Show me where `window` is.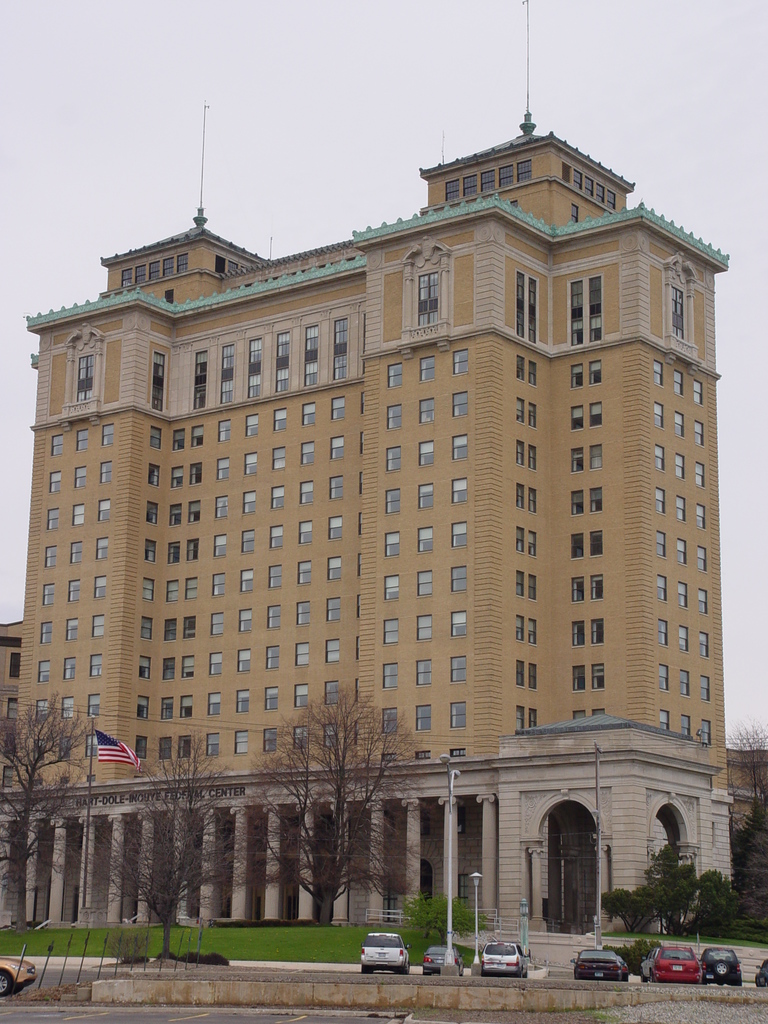
`window` is at 326:556:341:582.
